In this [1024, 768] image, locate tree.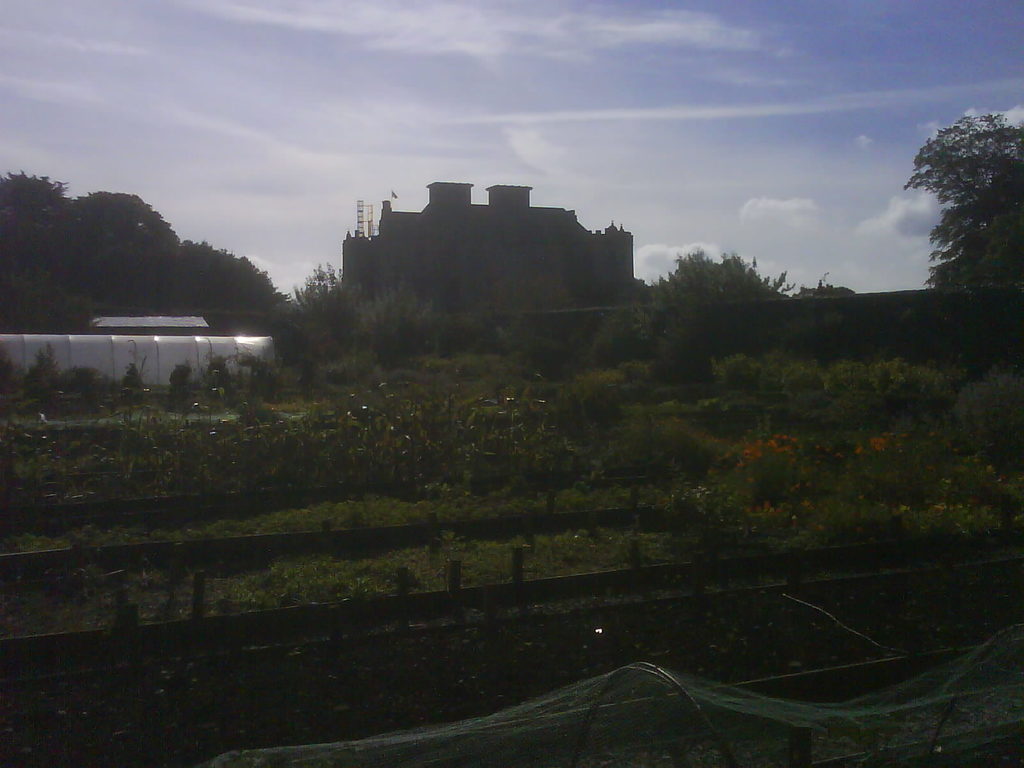
Bounding box: Rect(349, 283, 452, 371).
